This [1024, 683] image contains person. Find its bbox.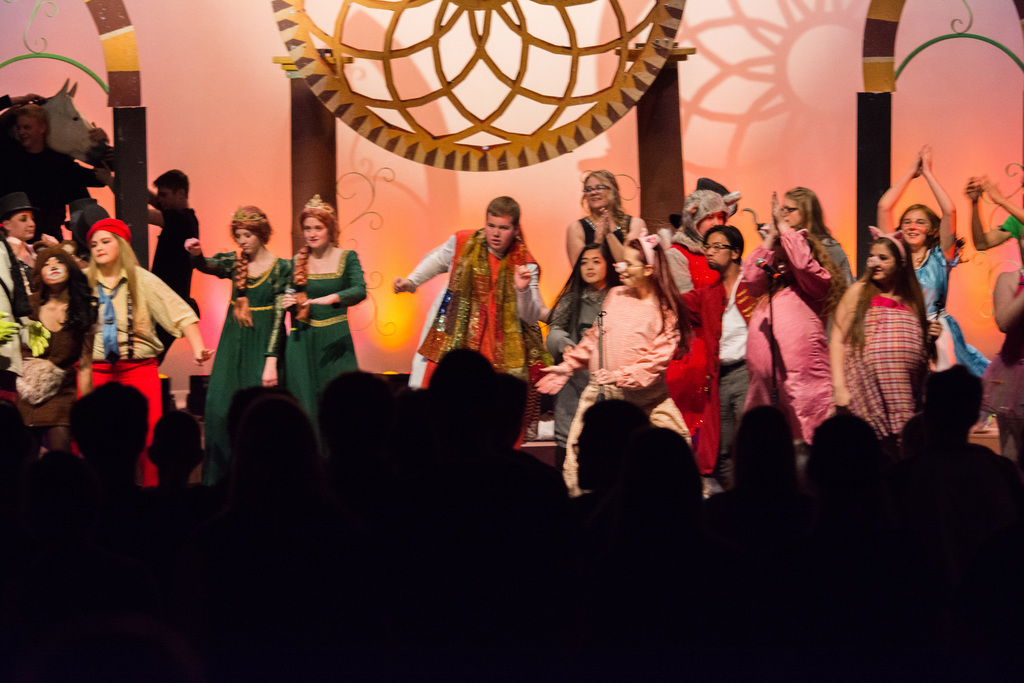
pyautogui.locateOnScreen(542, 245, 616, 447).
